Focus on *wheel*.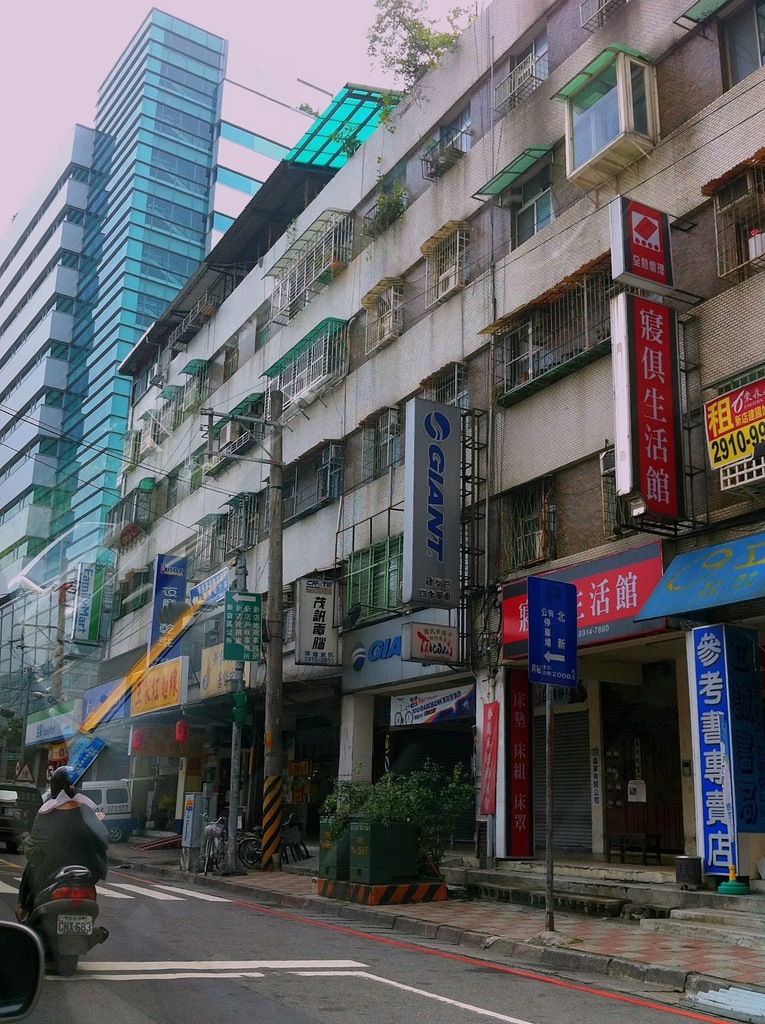
Focused at <region>284, 847, 298, 868</region>.
